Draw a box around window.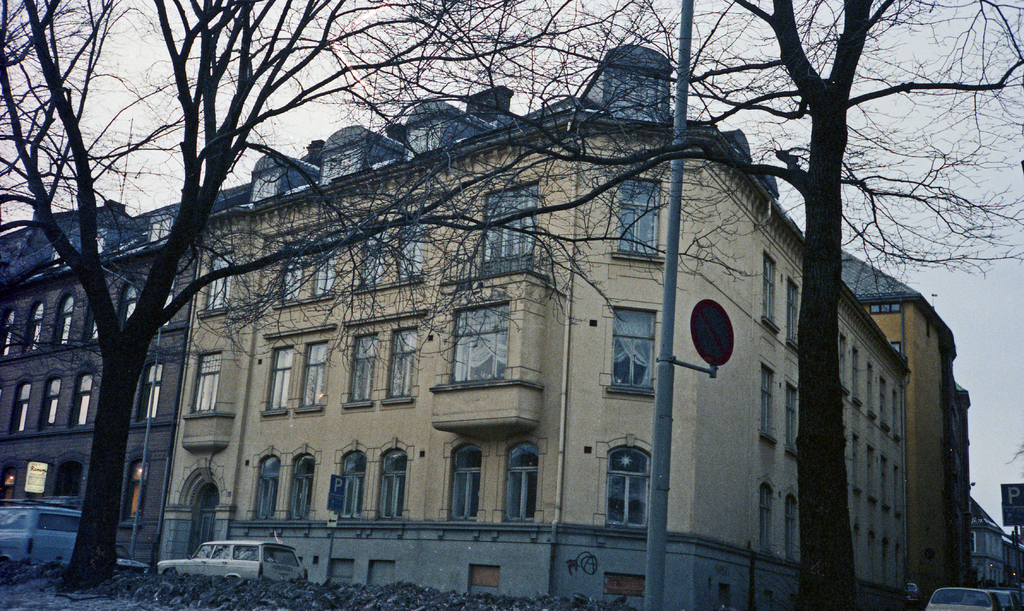
[206,254,232,311].
